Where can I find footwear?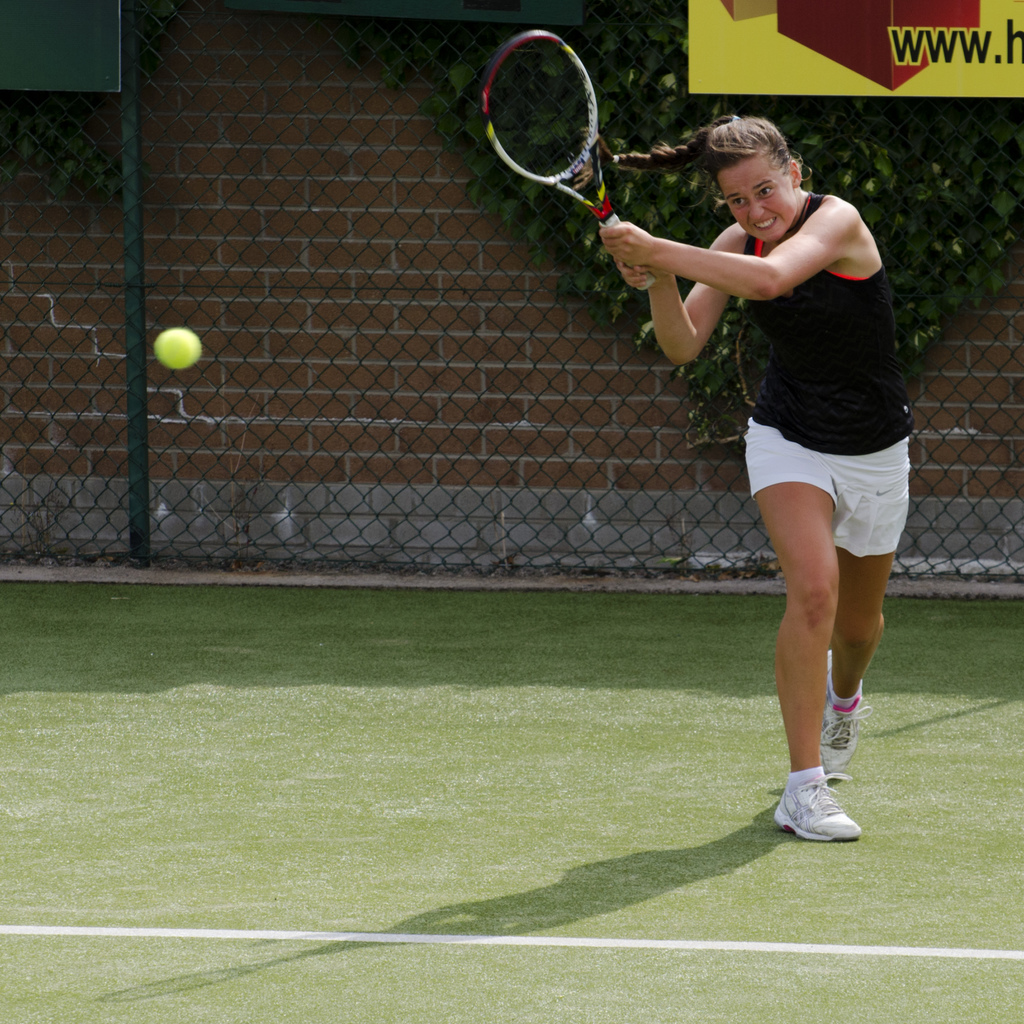
You can find it at 821 647 874 776.
